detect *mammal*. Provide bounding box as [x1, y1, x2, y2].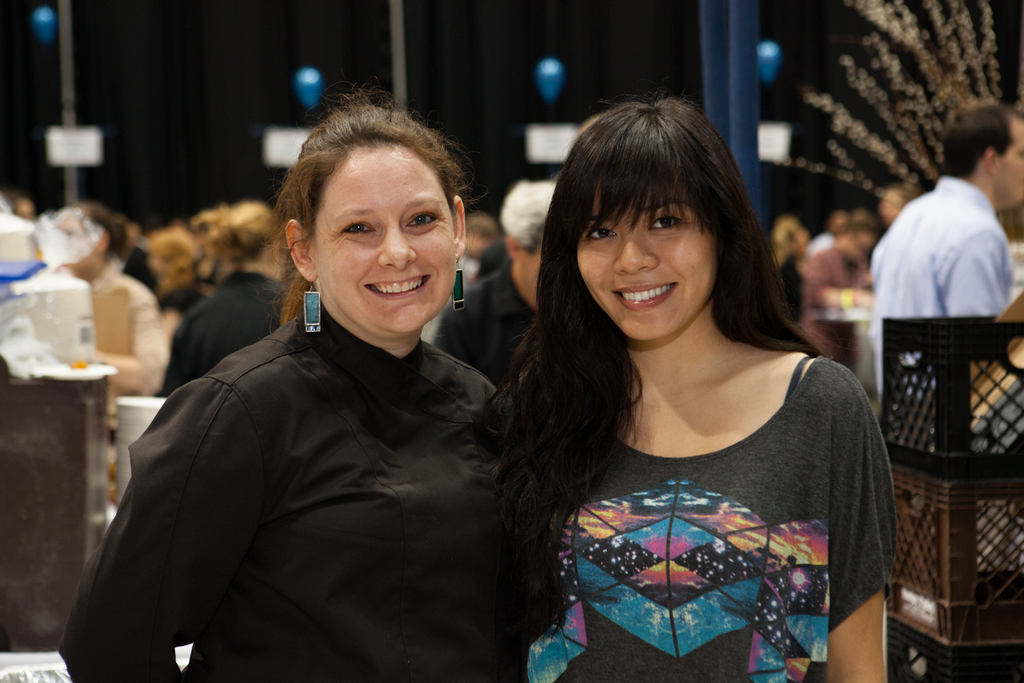
[70, 117, 559, 682].
